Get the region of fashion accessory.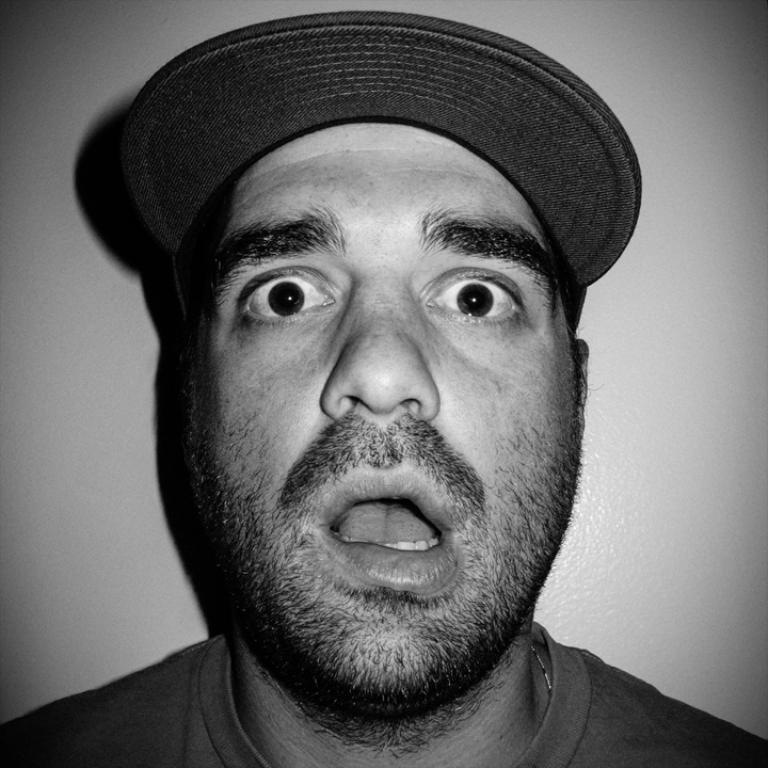
box(117, 14, 642, 306).
